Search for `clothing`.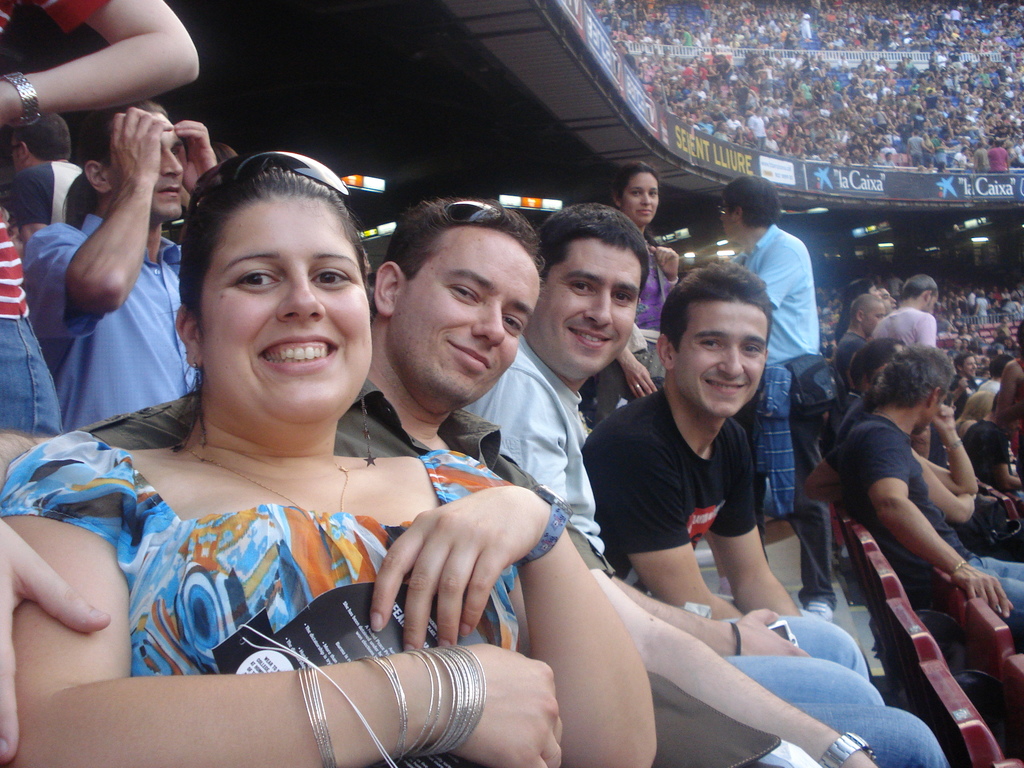
Found at (left=713, top=214, right=827, bottom=520).
